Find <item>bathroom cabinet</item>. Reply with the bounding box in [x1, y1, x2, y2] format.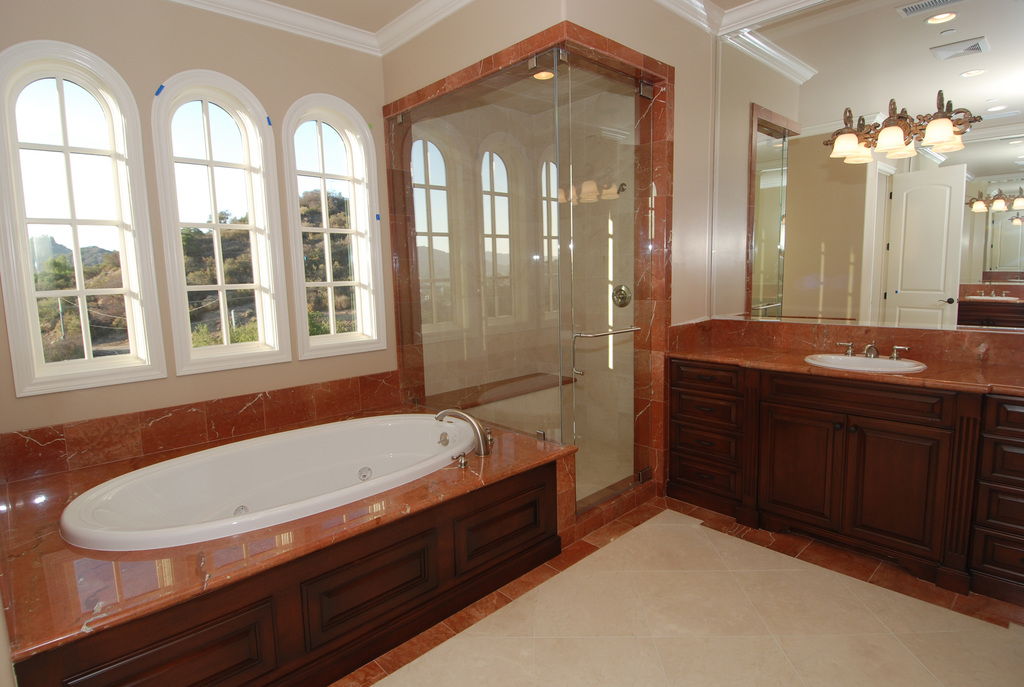
[660, 346, 1023, 610].
